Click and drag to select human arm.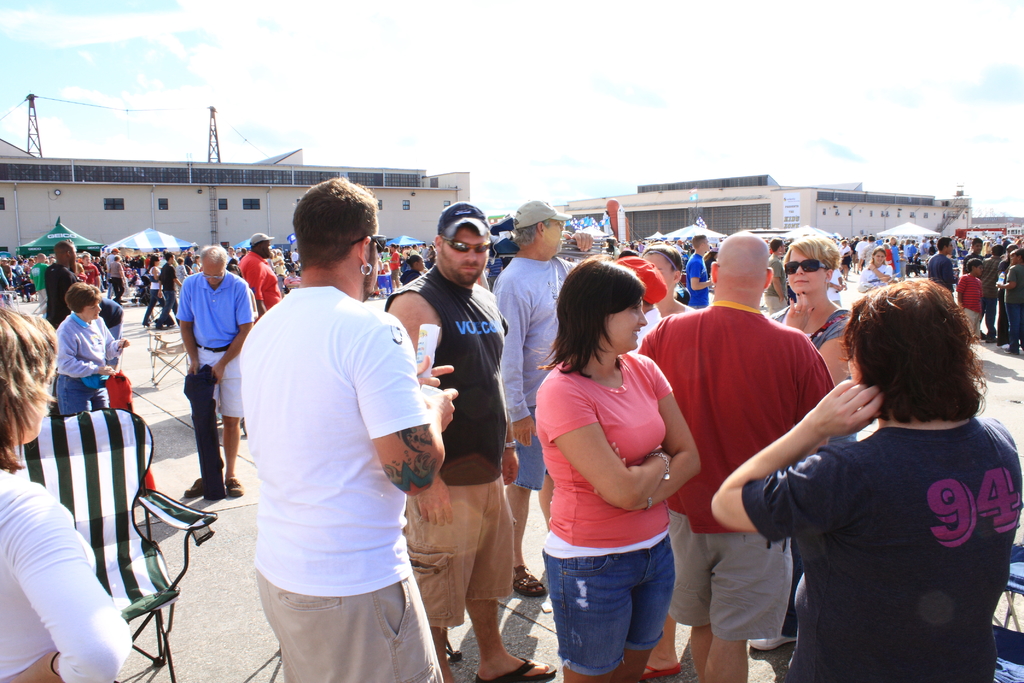
Selection: l=156, t=268, r=168, b=301.
